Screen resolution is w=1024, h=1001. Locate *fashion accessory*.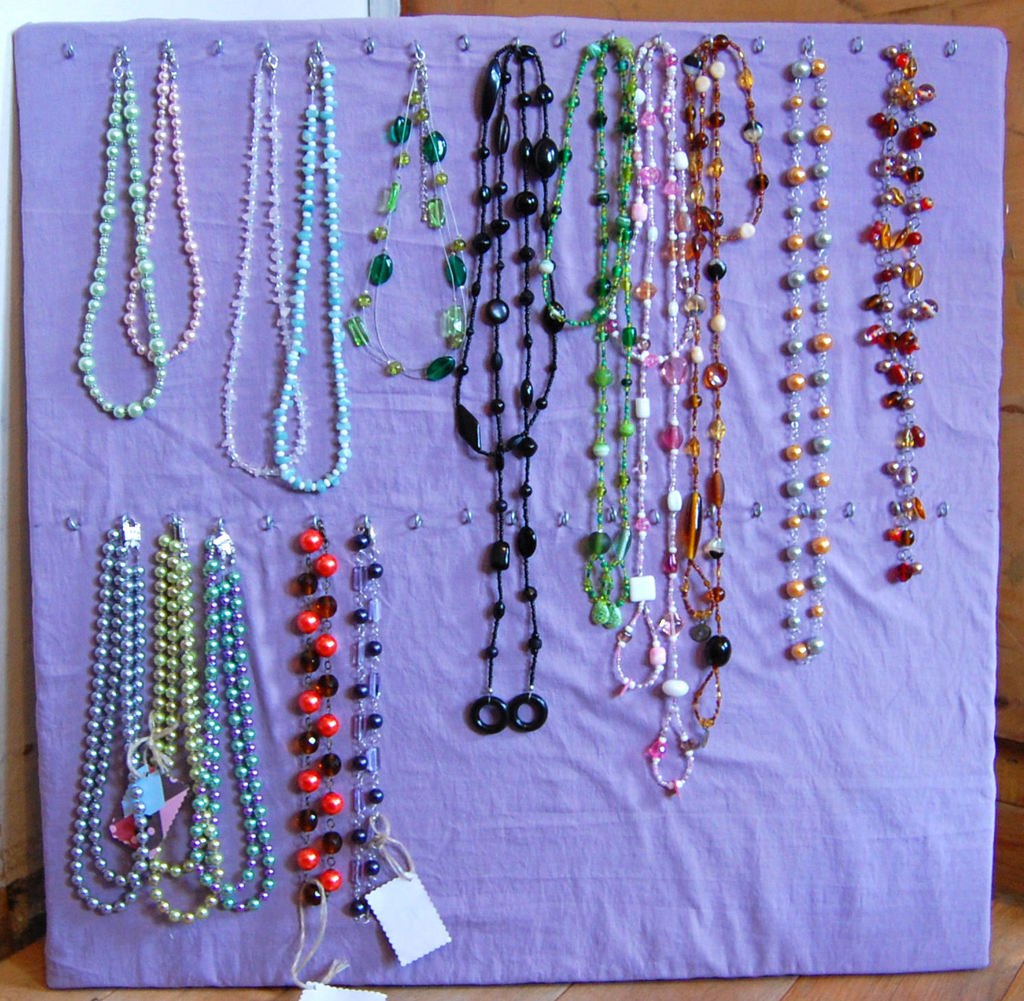
box(859, 40, 940, 585).
